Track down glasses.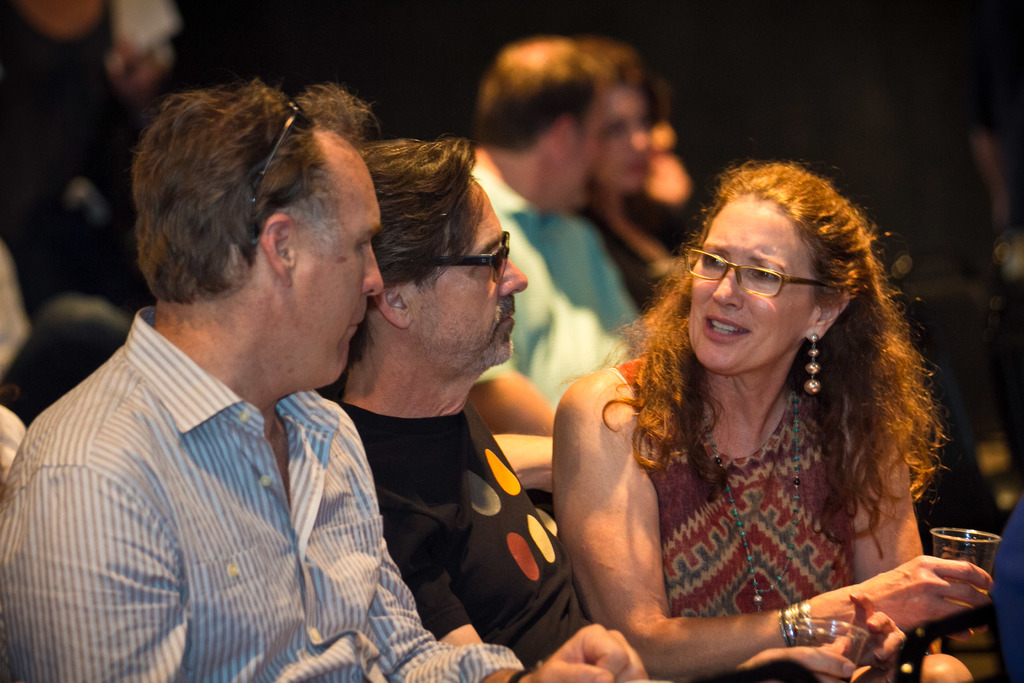
Tracked to [x1=398, y1=229, x2=510, y2=288].
